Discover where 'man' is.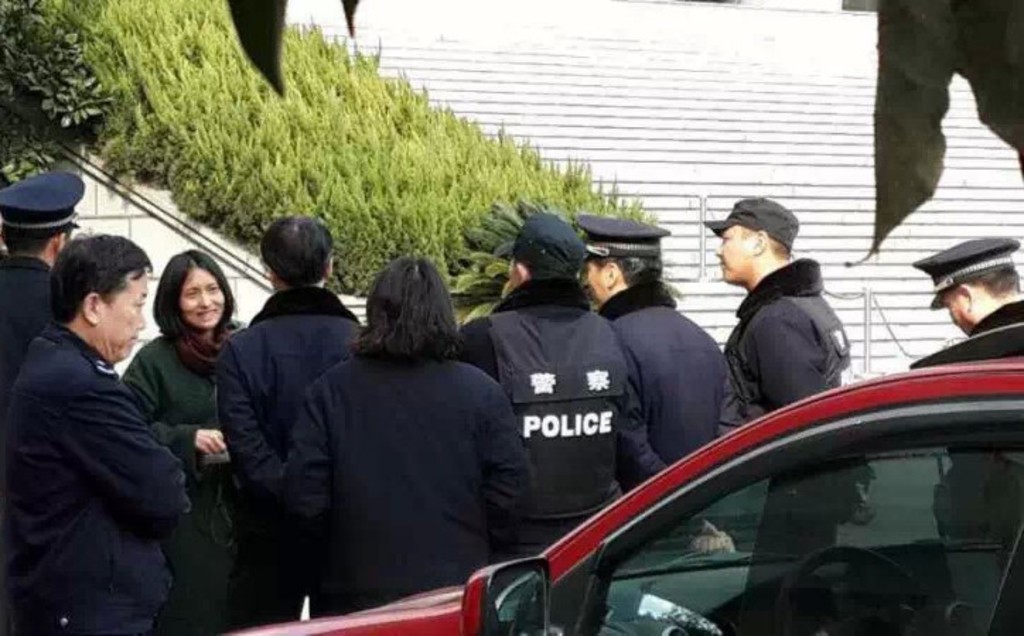
Discovered at 461:211:622:544.
